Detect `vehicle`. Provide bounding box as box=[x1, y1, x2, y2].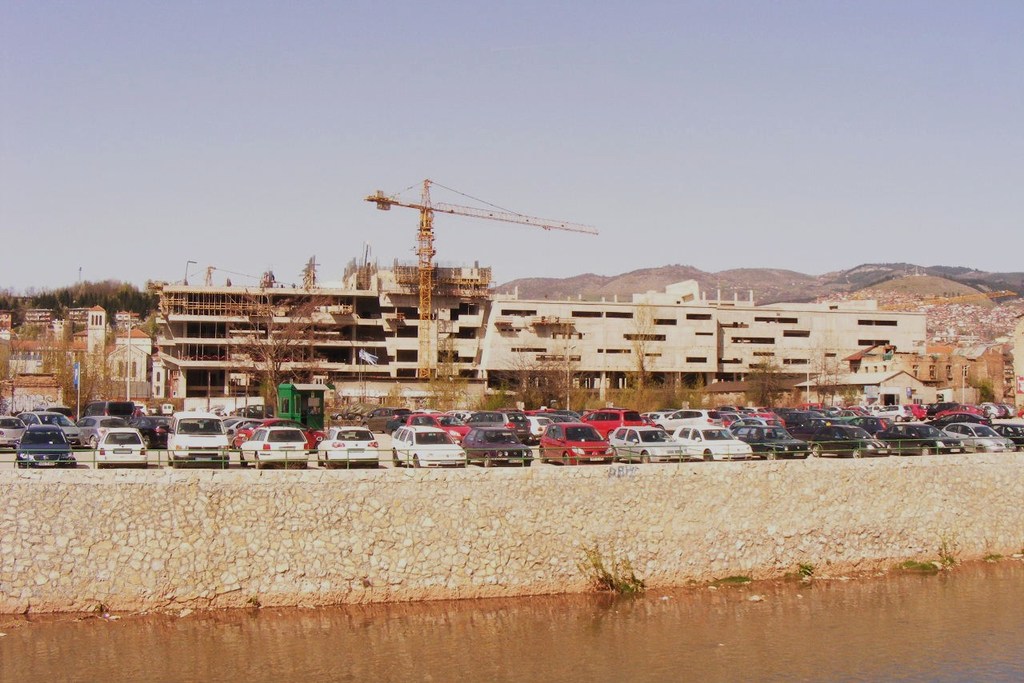
box=[17, 427, 74, 470].
